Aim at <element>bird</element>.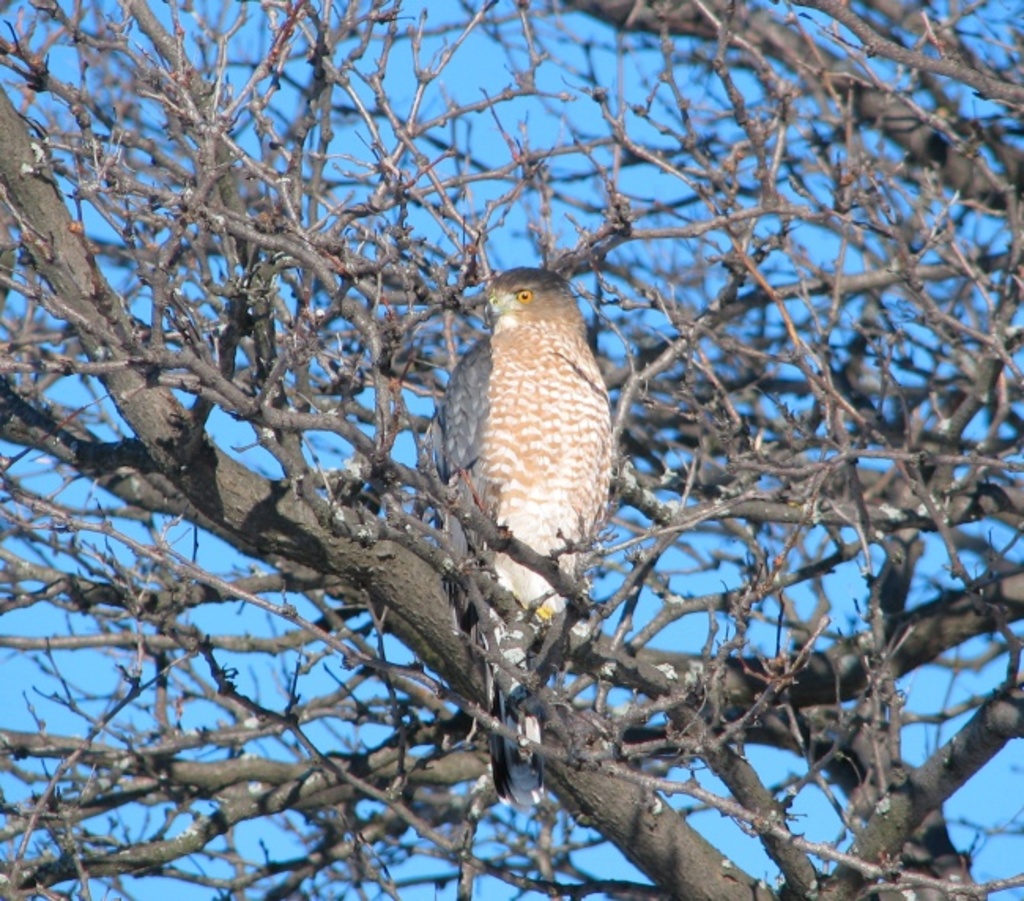
Aimed at 443 263 624 624.
